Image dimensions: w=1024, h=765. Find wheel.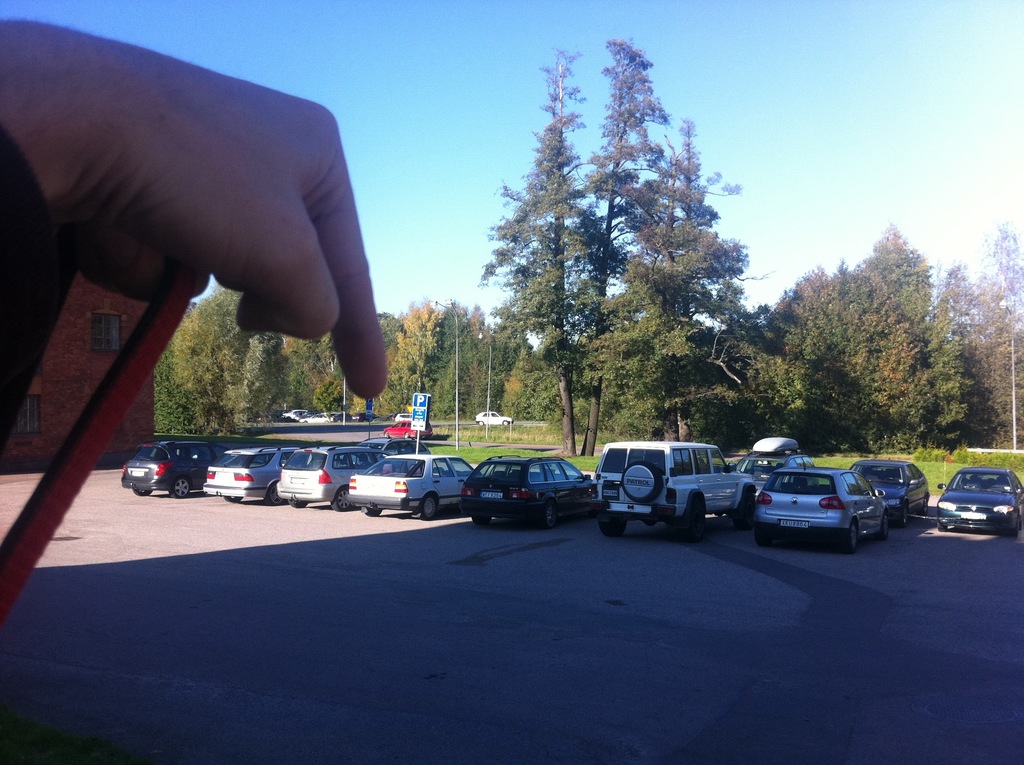
pyautogui.locateOnScreen(755, 530, 771, 545).
